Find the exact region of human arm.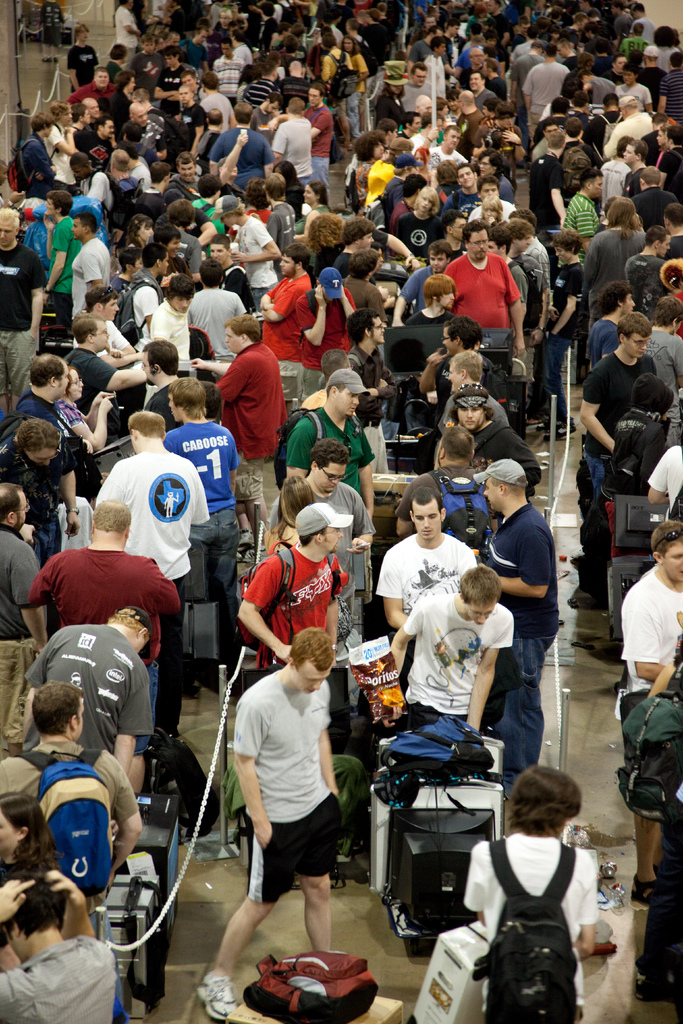
Exact region: bbox=(170, 17, 175, 24).
